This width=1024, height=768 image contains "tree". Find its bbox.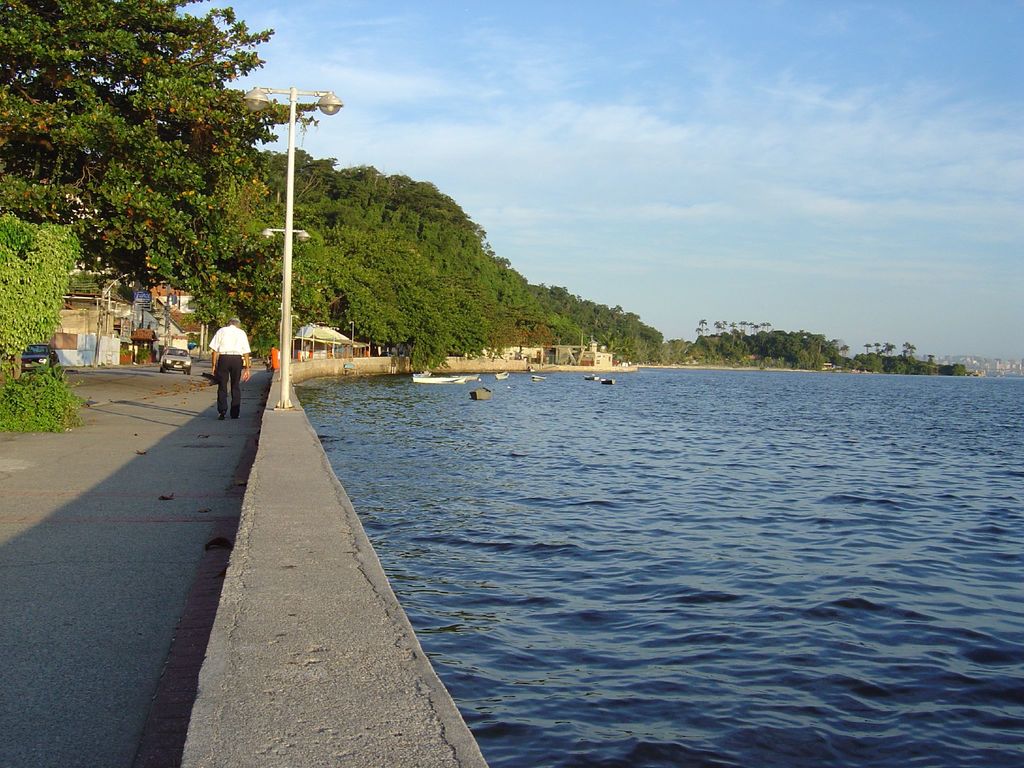
rect(865, 340, 877, 367).
